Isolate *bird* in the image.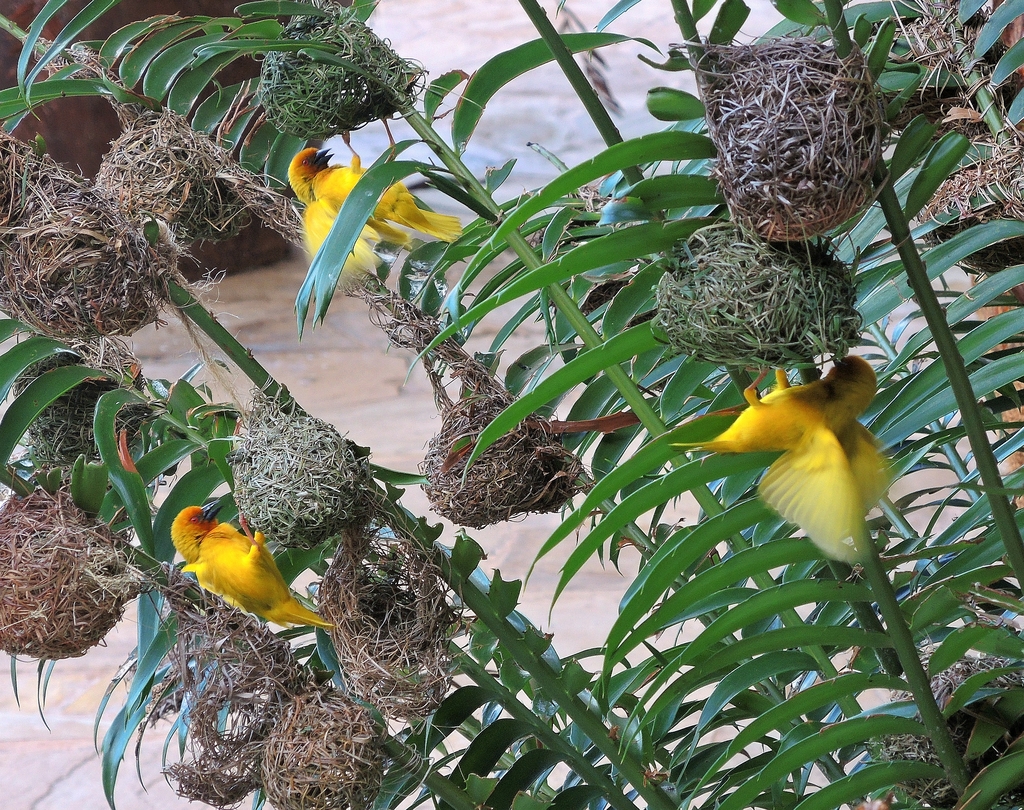
Isolated region: detection(169, 498, 336, 637).
